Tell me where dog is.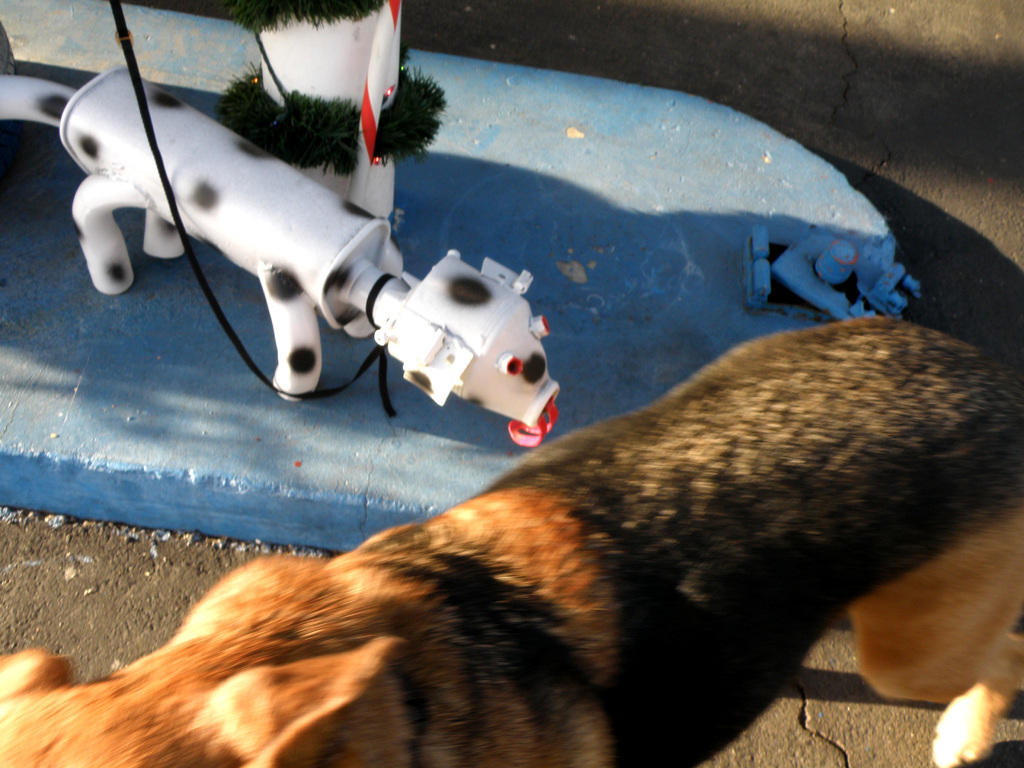
dog is at 0 64 559 449.
